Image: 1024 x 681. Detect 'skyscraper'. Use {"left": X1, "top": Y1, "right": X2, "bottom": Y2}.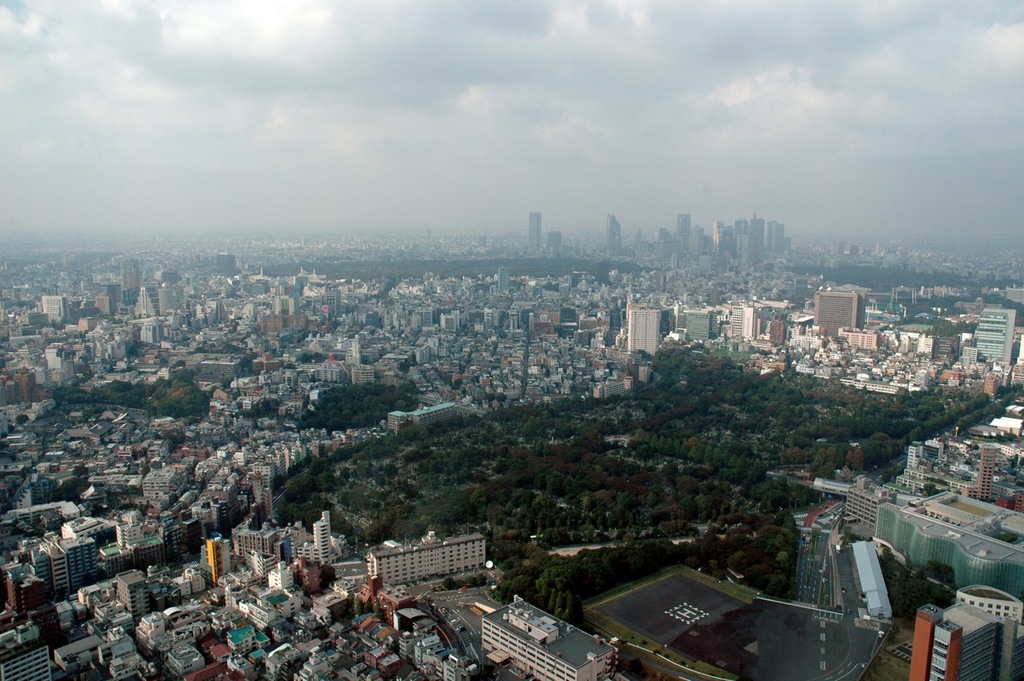
{"left": 366, "top": 527, "right": 482, "bottom": 591}.
